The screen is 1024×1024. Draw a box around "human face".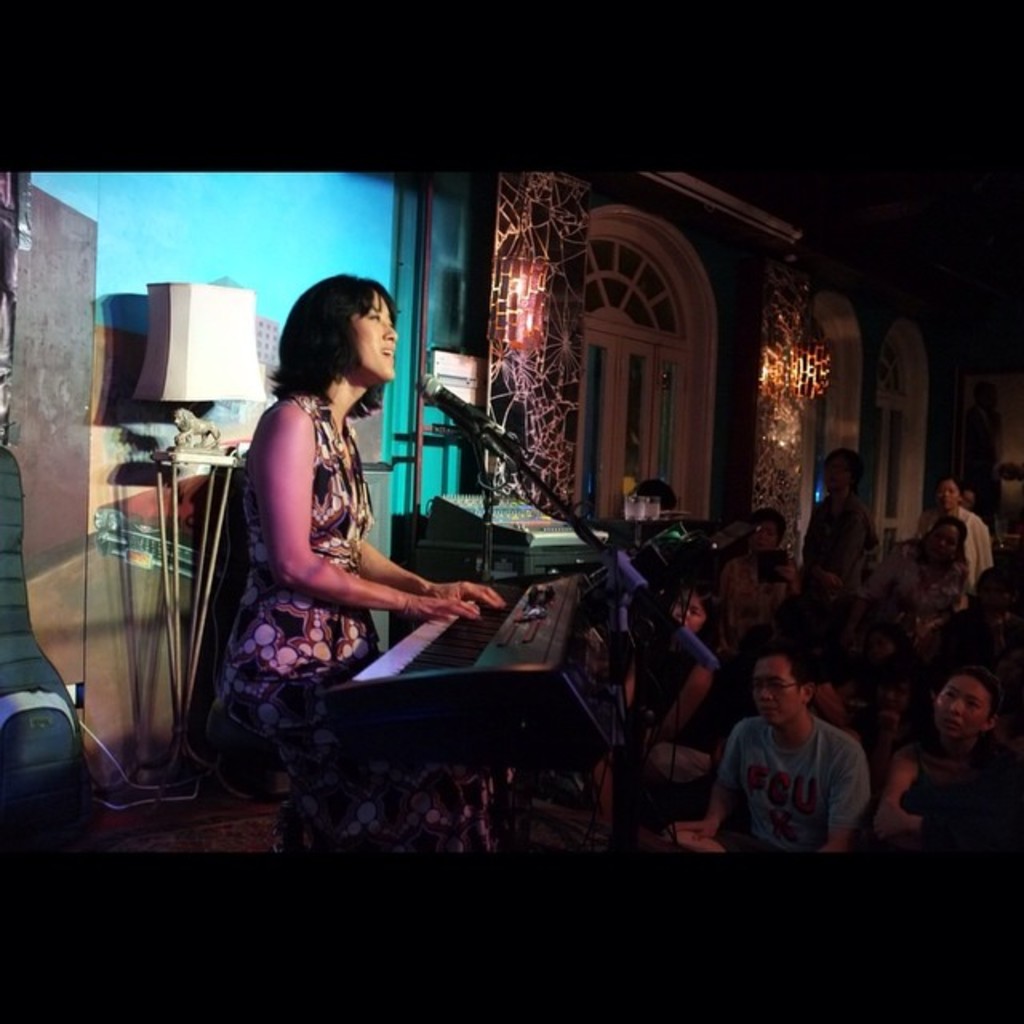
{"left": 936, "top": 683, "right": 987, "bottom": 739}.
